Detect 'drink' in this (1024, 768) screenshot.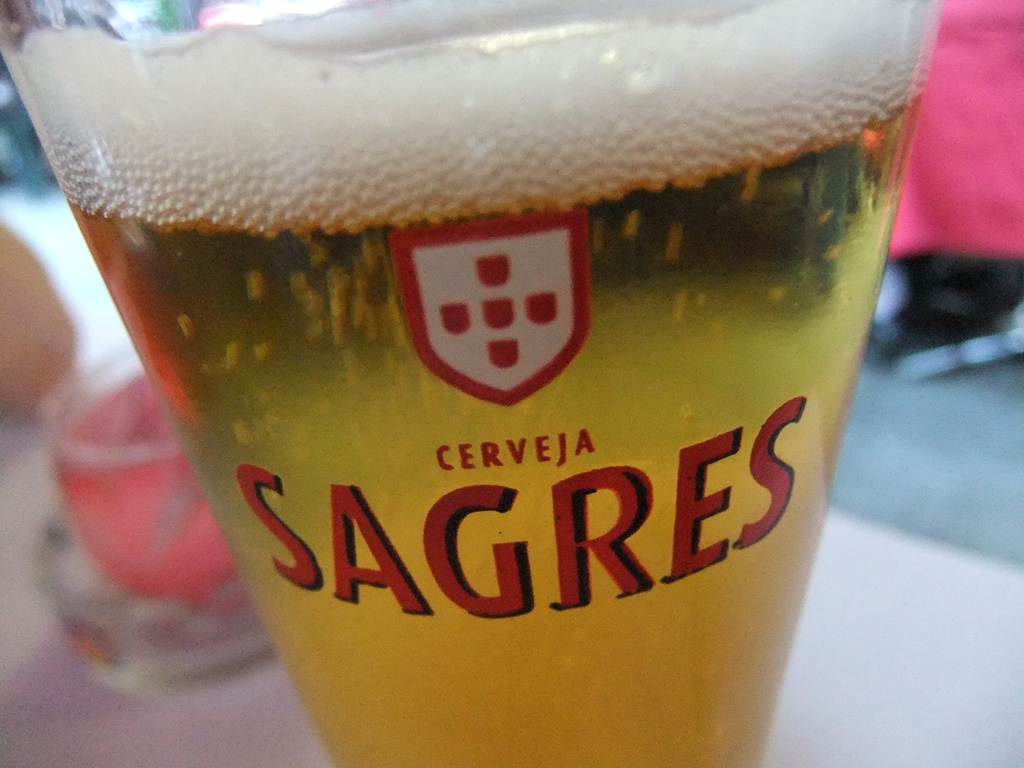
Detection: 86/81/909/767.
